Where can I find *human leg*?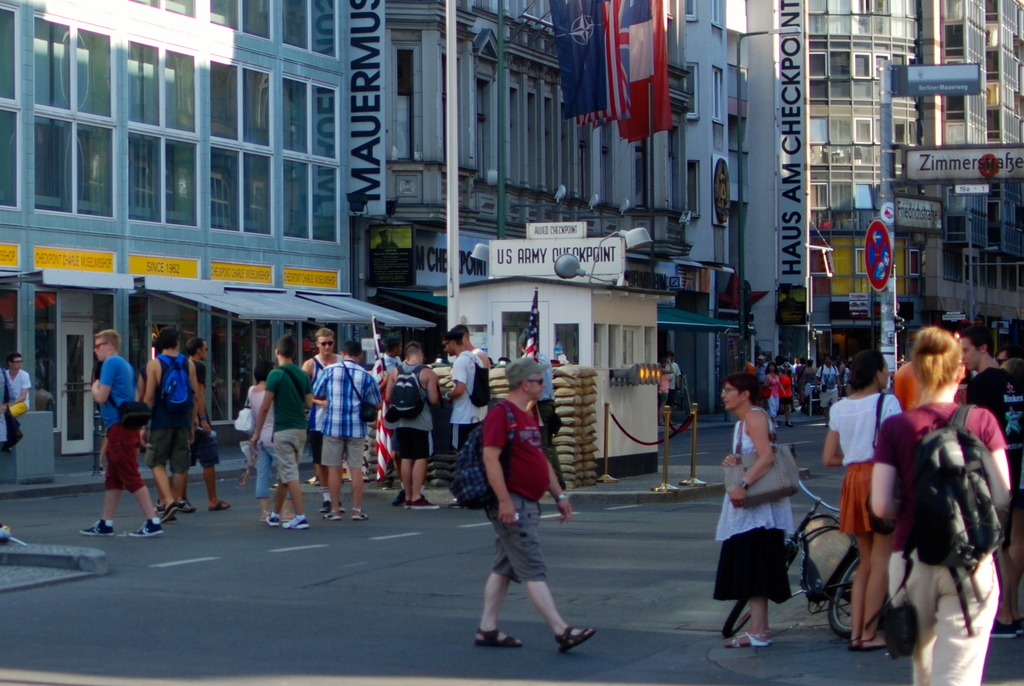
You can find it at 268/436/296/519.
